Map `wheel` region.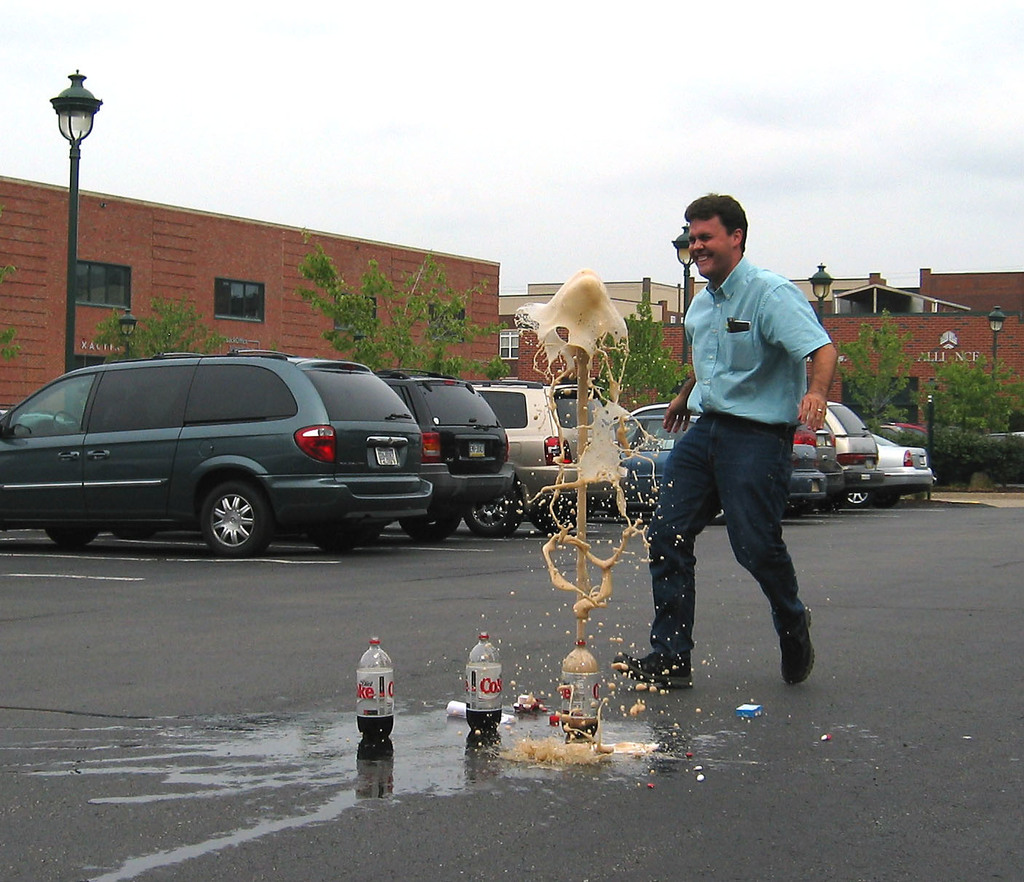
Mapped to BBox(44, 522, 97, 547).
